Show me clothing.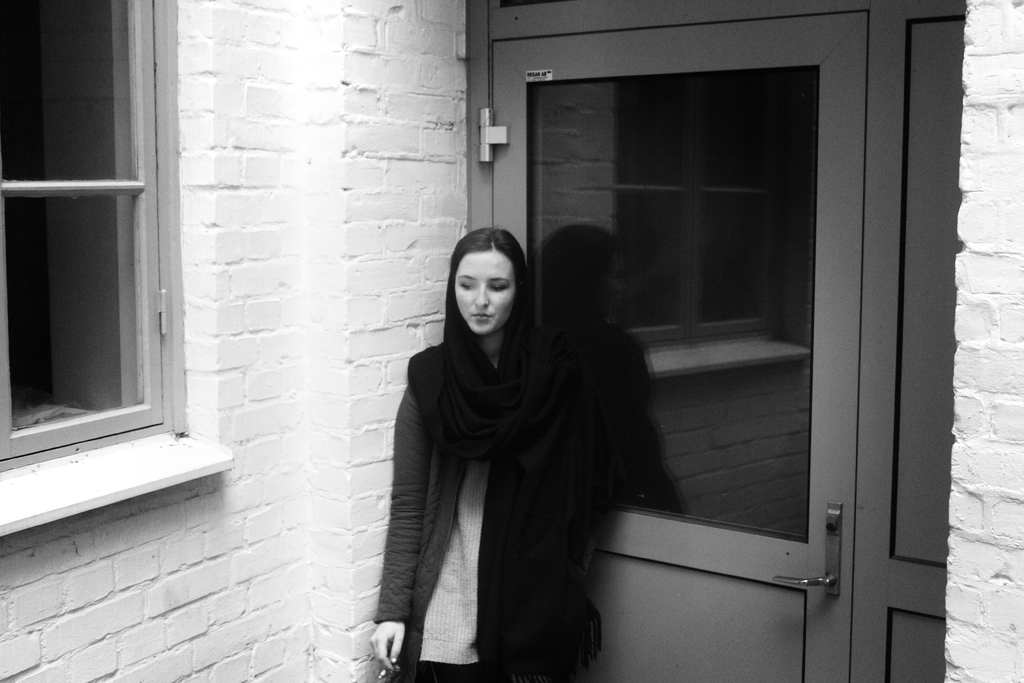
clothing is here: {"x1": 348, "y1": 247, "x2": 598, "y2": 679}.
